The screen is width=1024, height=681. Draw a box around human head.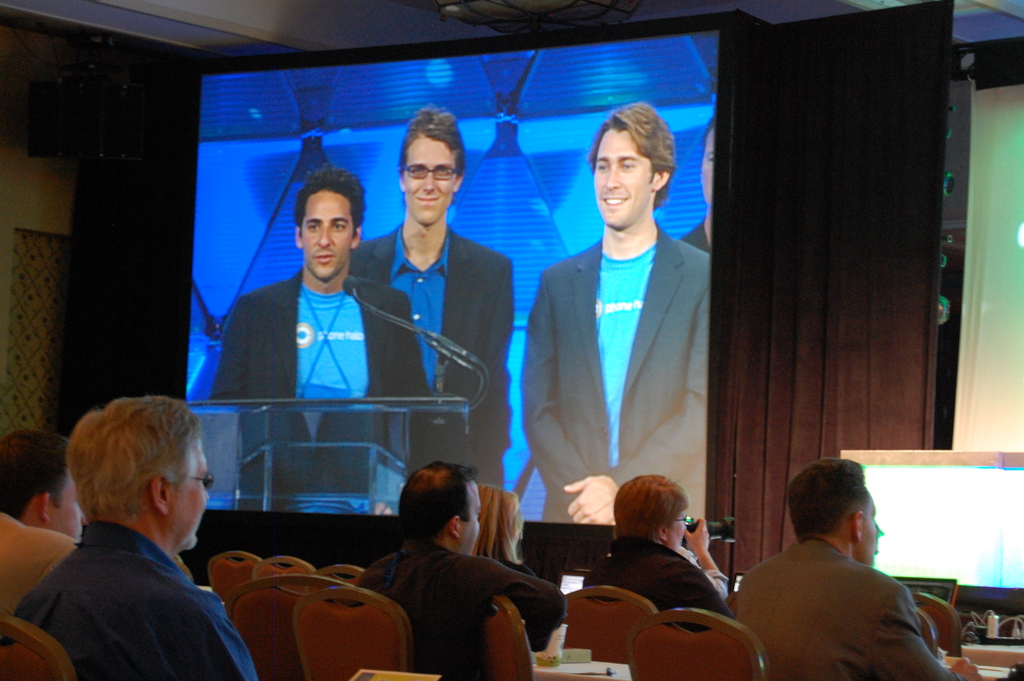
left=394, top=459, right=476, bottom=558.
